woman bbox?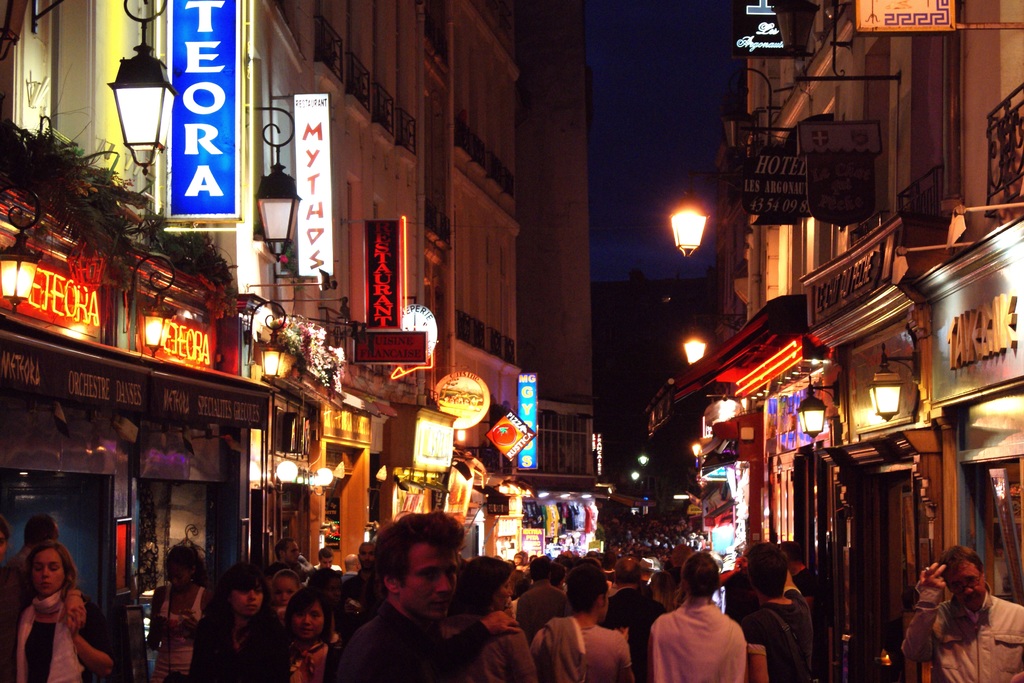
bbox=[532, 570, 634, 682]
